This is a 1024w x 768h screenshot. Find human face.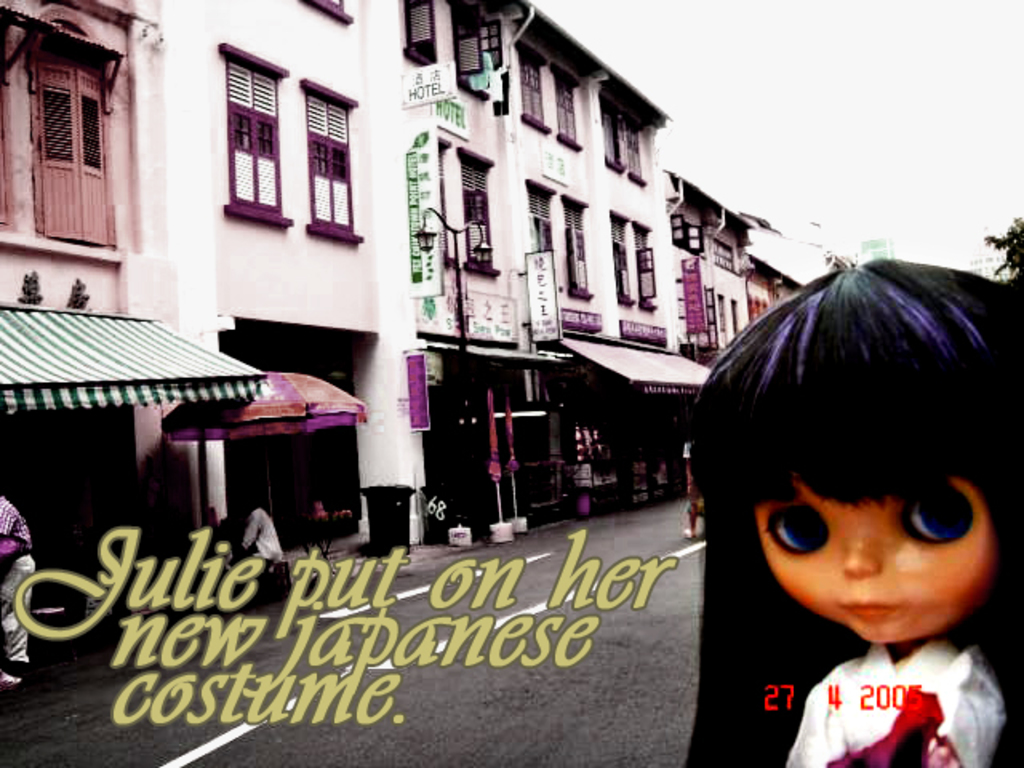
Bounding box: box=[754, 474, 995, 645].
